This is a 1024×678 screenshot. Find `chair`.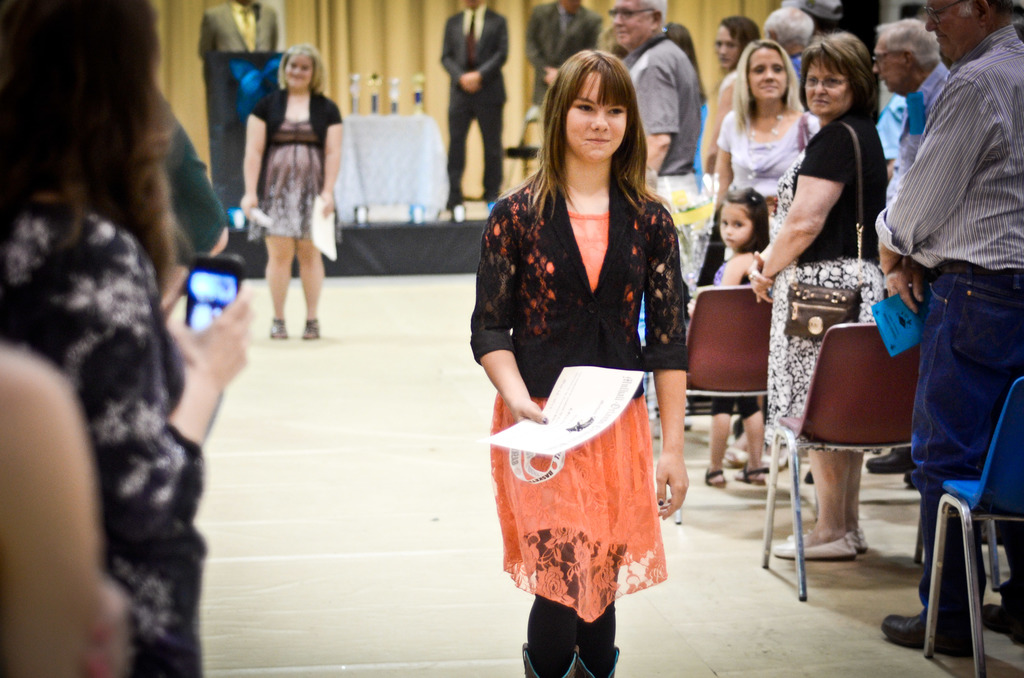
Bounding box: <box>655,286,819,522</box>.
